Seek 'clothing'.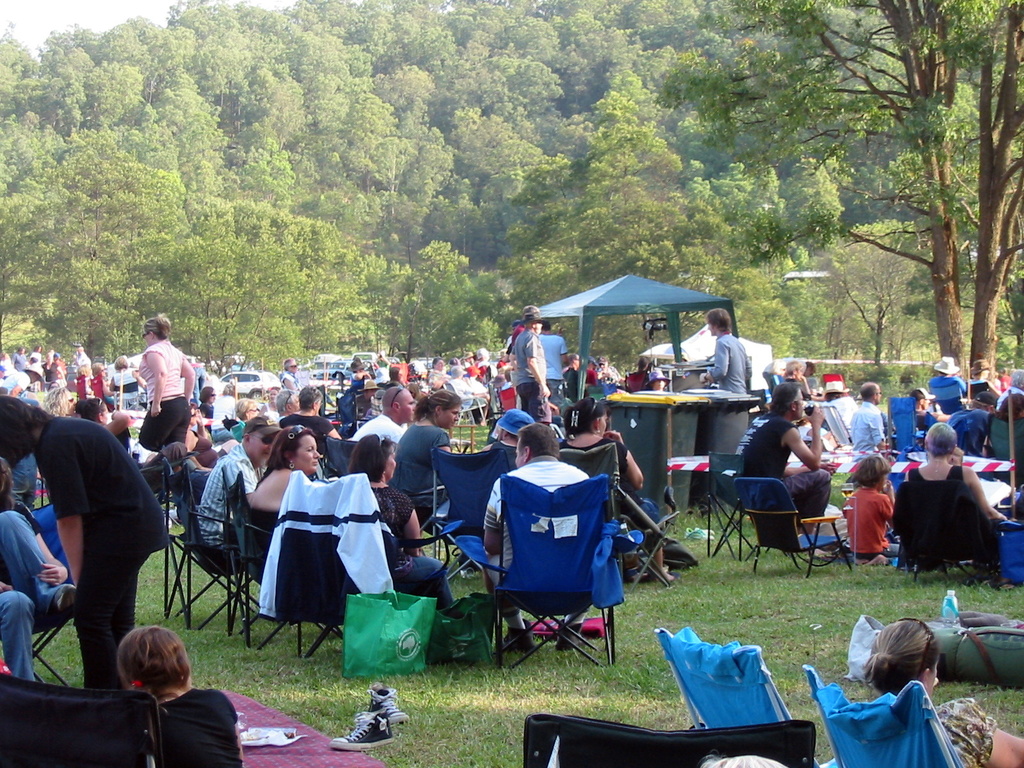
select_region(745, 399, 831, 538).
